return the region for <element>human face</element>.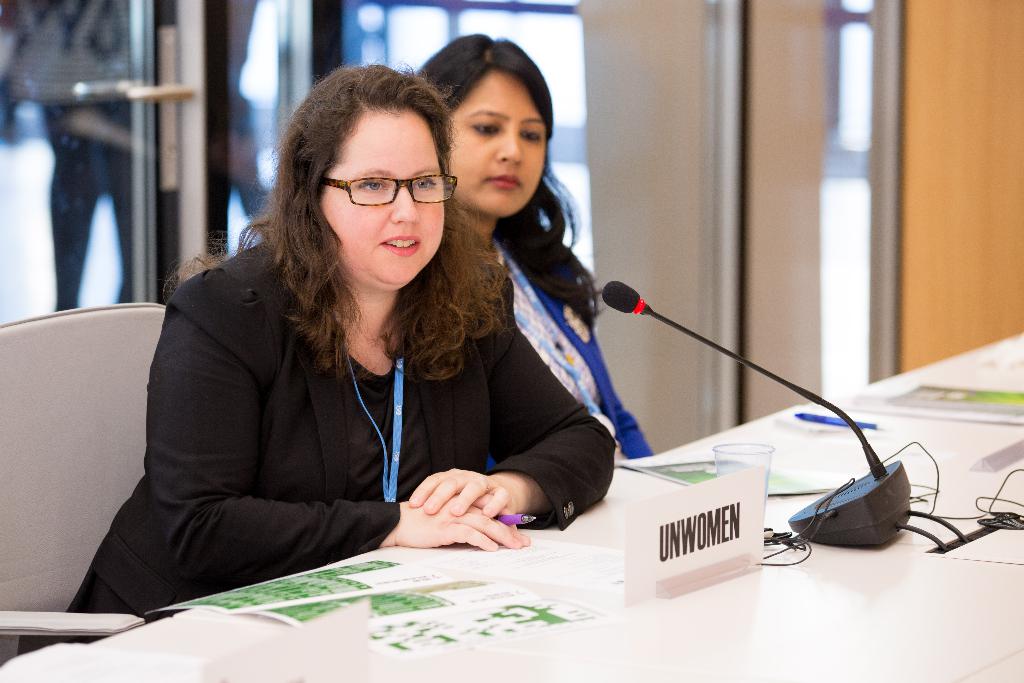
bbox(328, 115, 446, 288).
